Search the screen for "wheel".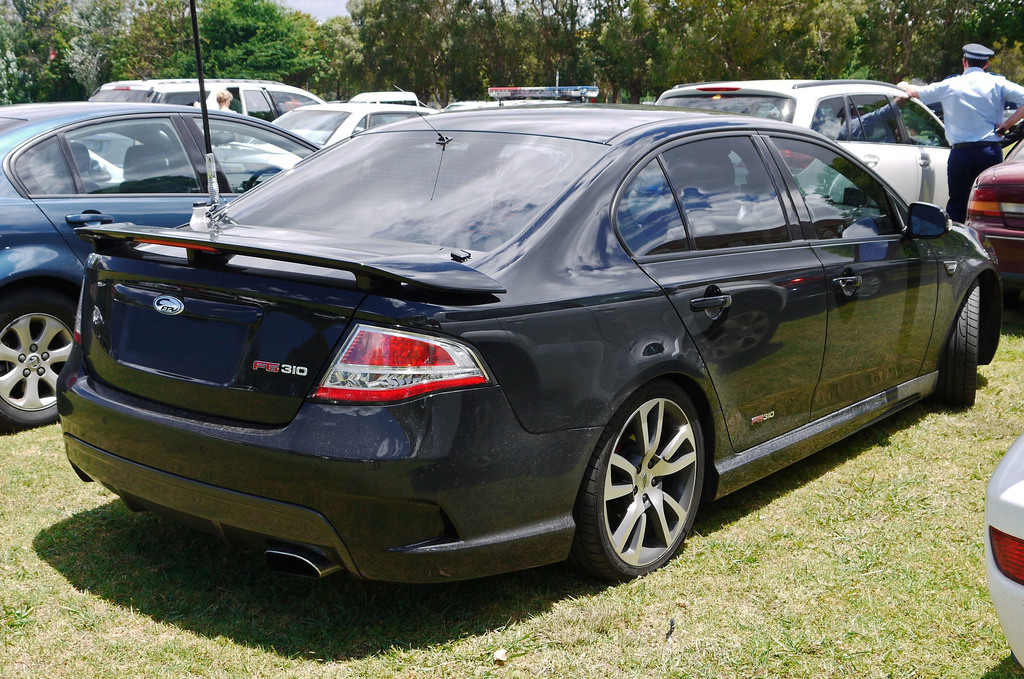
Found at [left=583, top=375, right=714, bottom=578].
